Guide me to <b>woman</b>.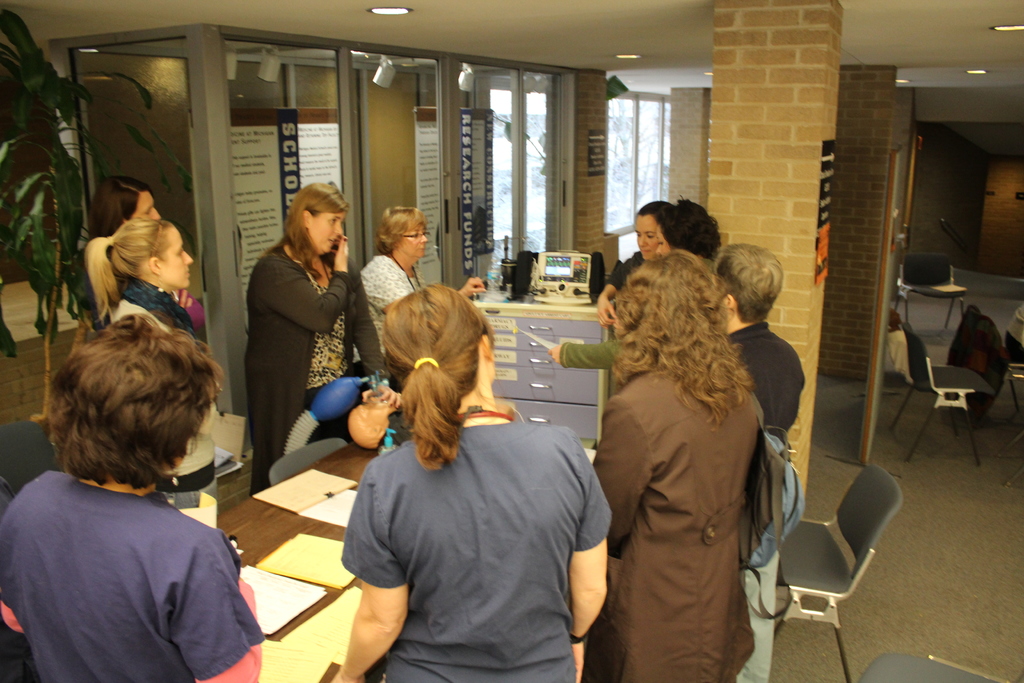
Guidance: [left=89, top=213, right=212, bottom=534].
